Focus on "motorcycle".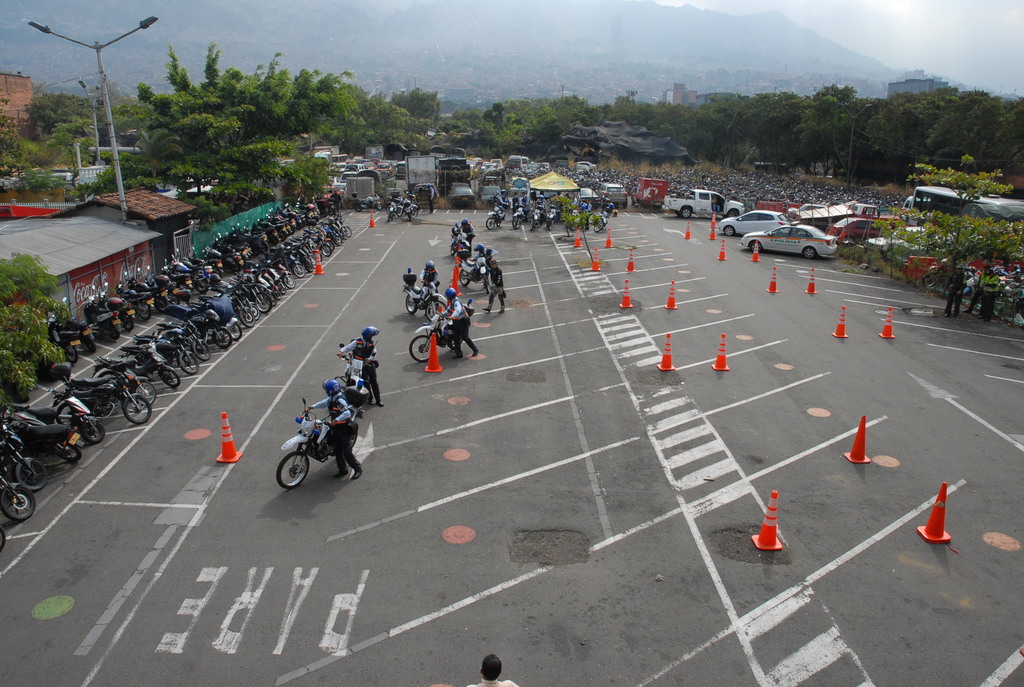
Focused at bbox=(267, 398, 365, 493).
